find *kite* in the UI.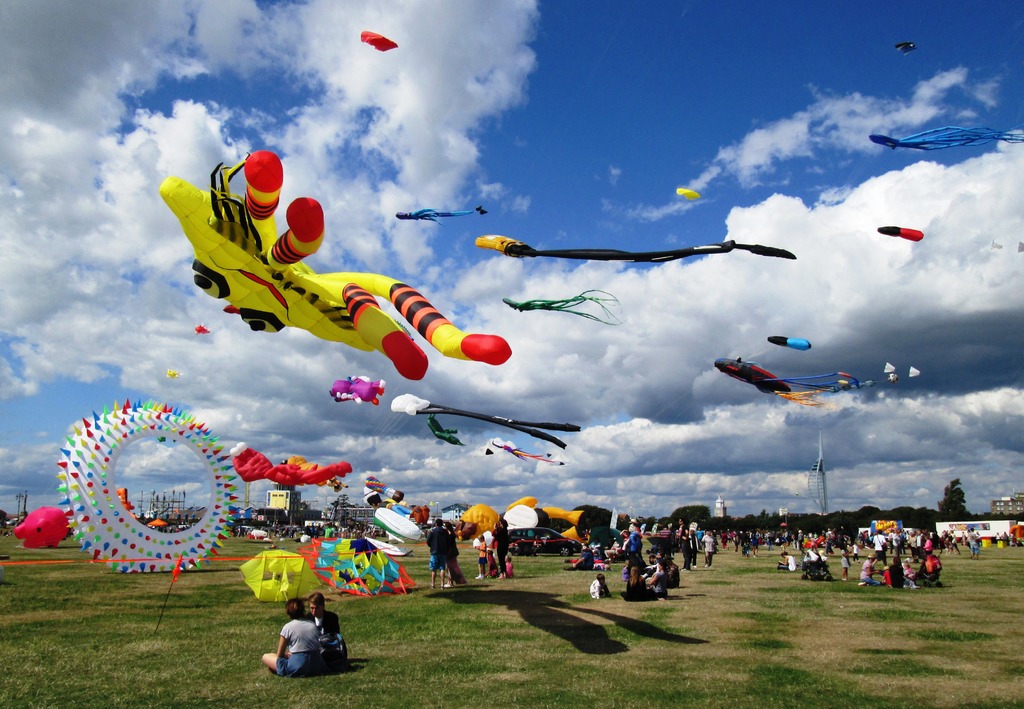
UI element at select_region(714, 354, 901, 407).
